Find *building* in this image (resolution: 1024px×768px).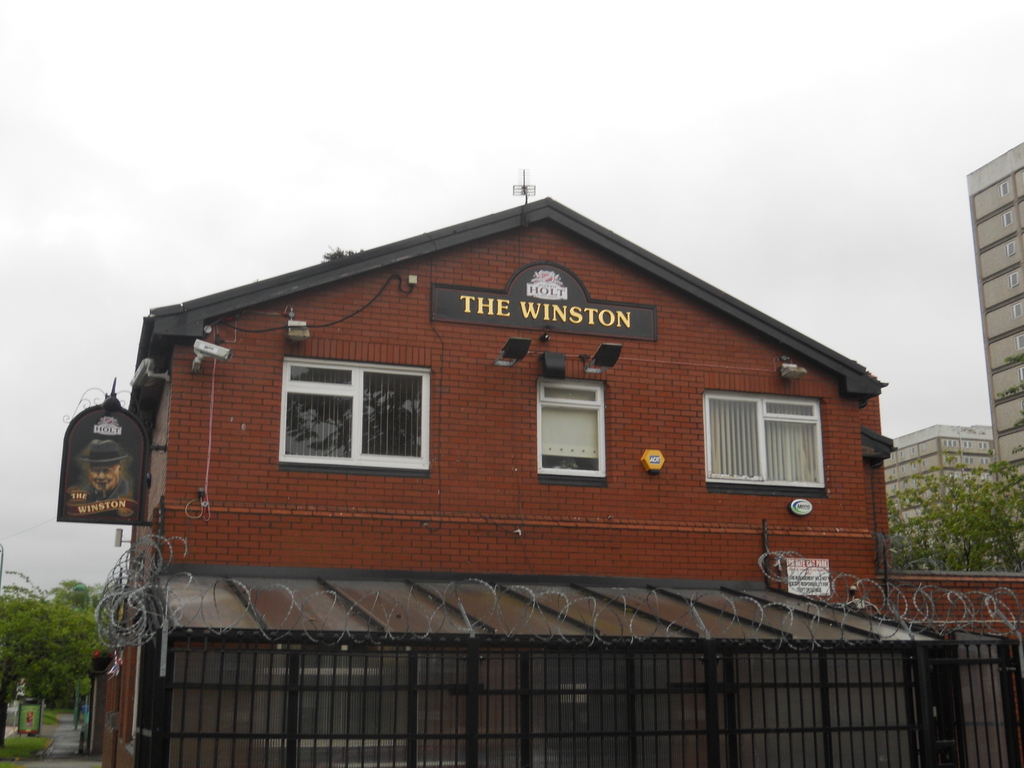
[left=883, top=426, right=994, bottom=569].
